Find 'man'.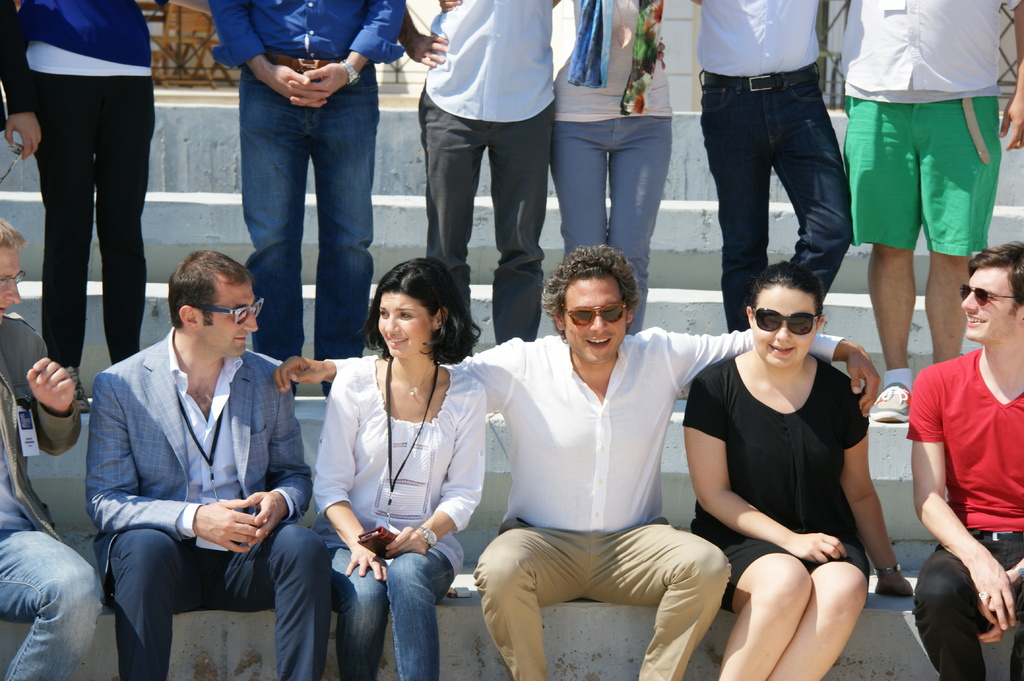
[73,234,309,666].
